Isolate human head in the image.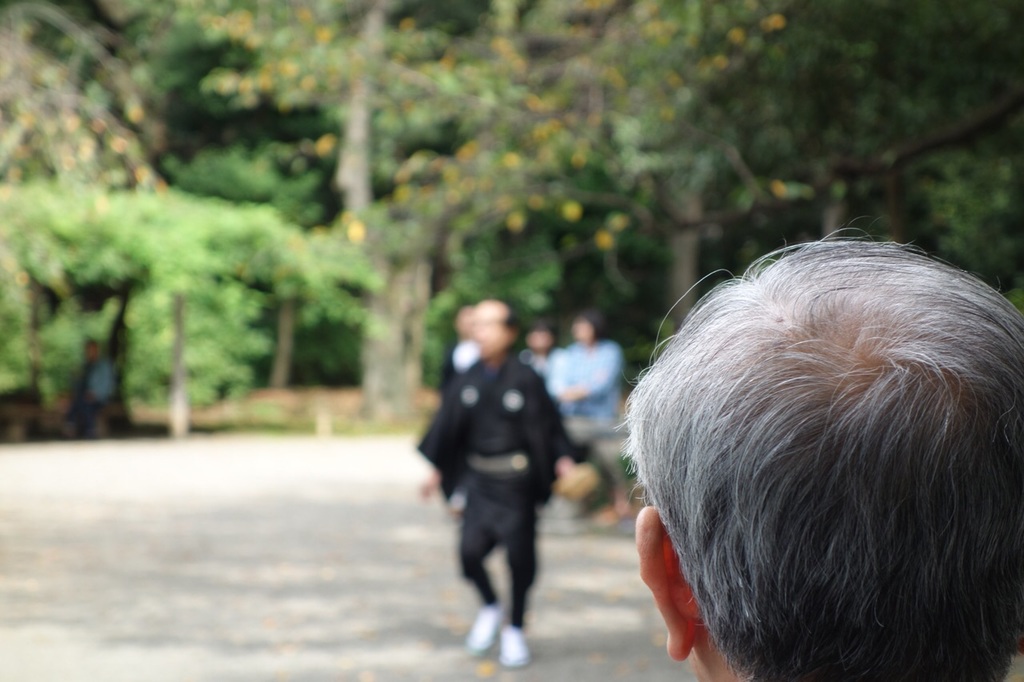
Isolated region: {"left": 617, "top": 183, "right": 1023, "bottom": 681}.
